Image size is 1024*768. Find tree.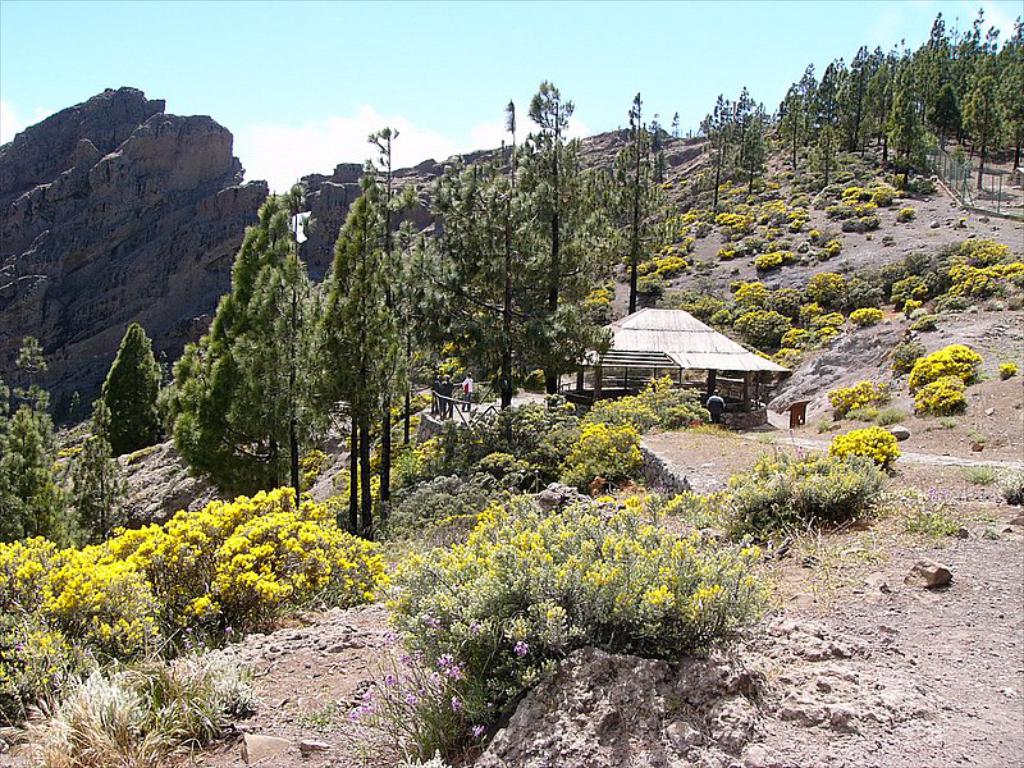
l=836, t=46, r=869, b=160.
